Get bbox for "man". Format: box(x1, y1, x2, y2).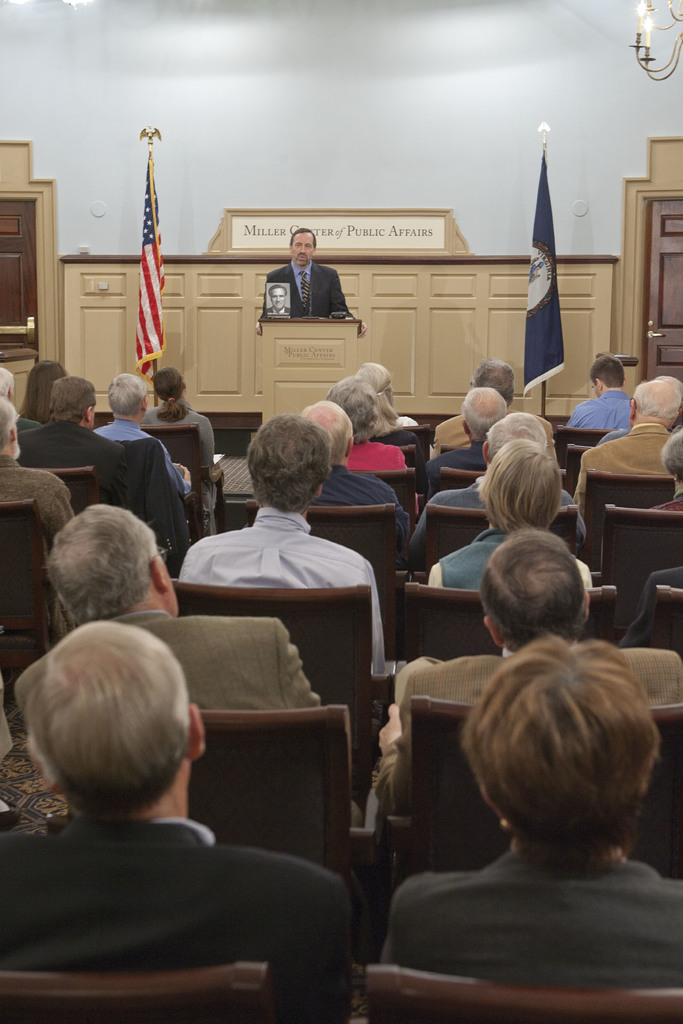
box(94, 376, 190, 490).
